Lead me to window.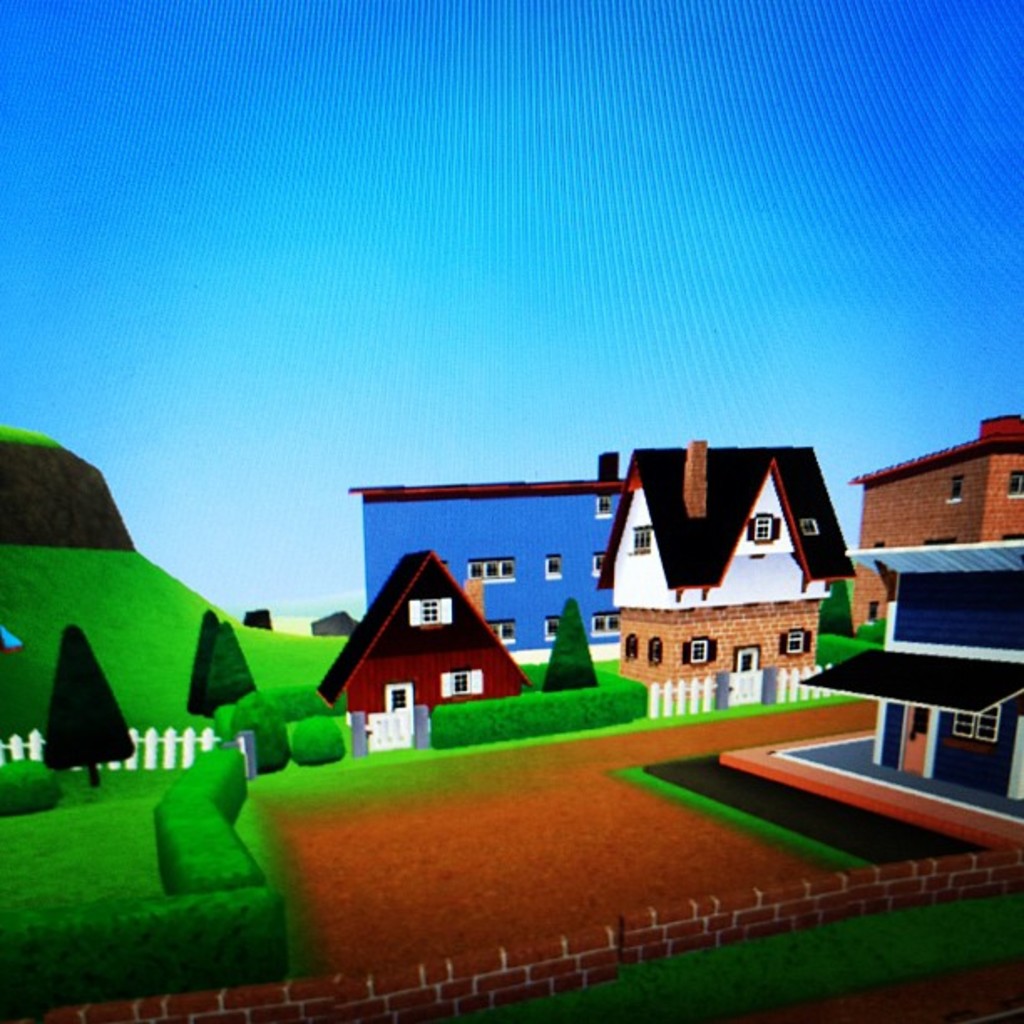
Lead to bbox=[626, 530, 656, 550].
